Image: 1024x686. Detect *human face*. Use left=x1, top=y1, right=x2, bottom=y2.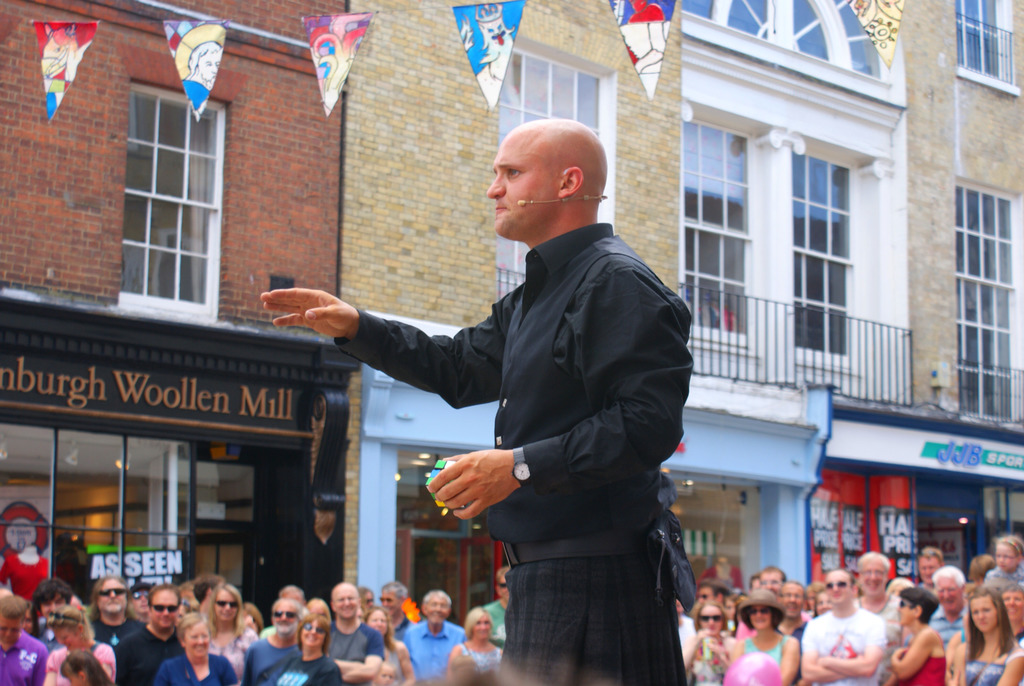
left=827, top=571, right=853, bottom=602.
